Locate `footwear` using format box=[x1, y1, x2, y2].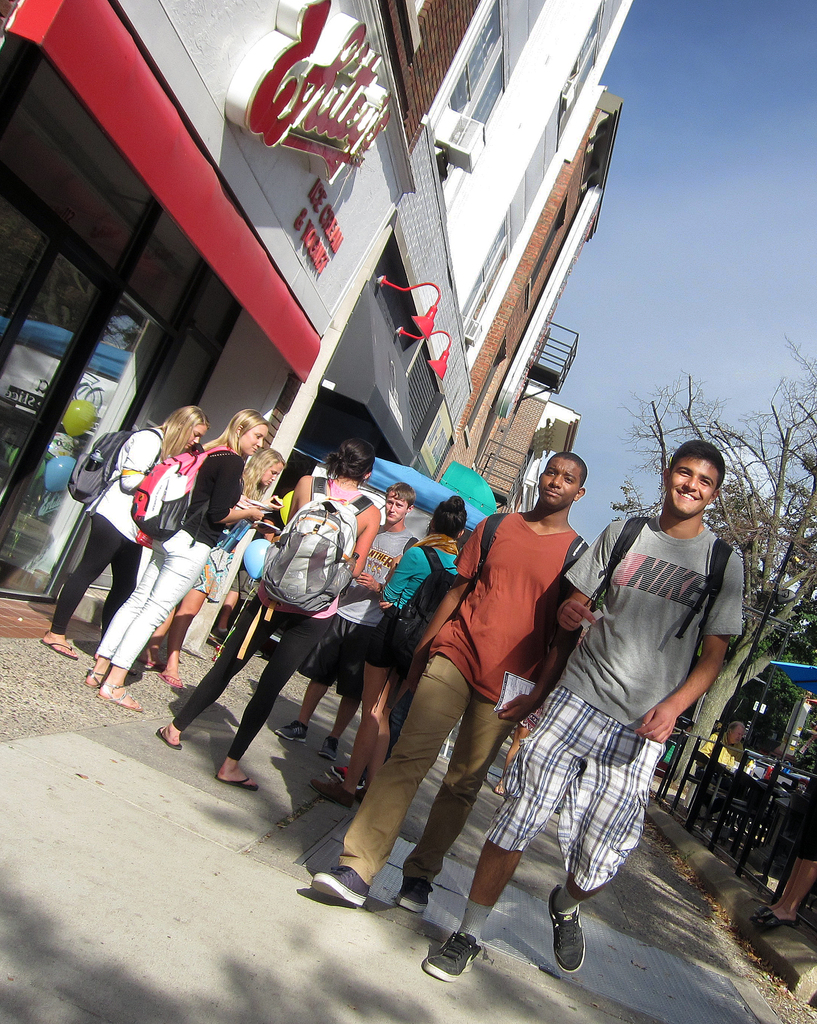
box=[83, 664, 111, 688].
